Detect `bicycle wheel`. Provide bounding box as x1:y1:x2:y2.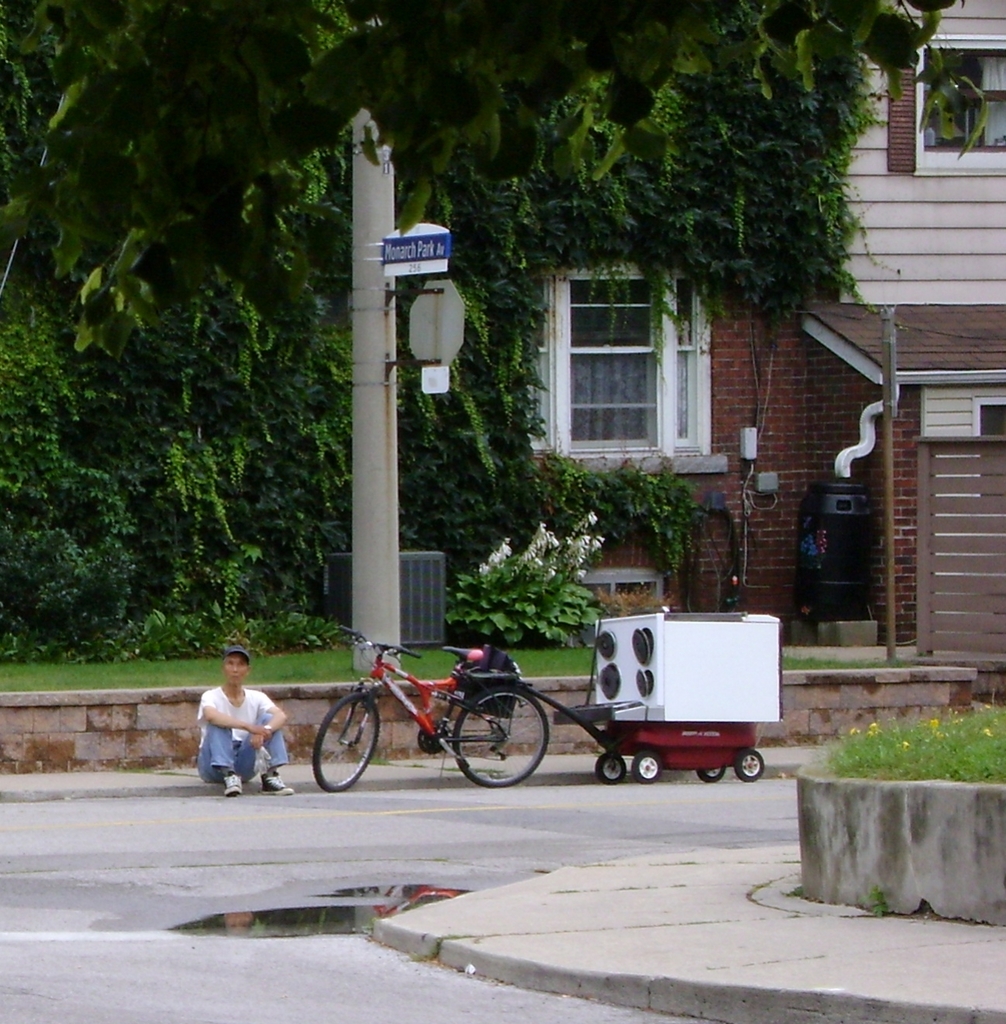
460:704:567:790.
